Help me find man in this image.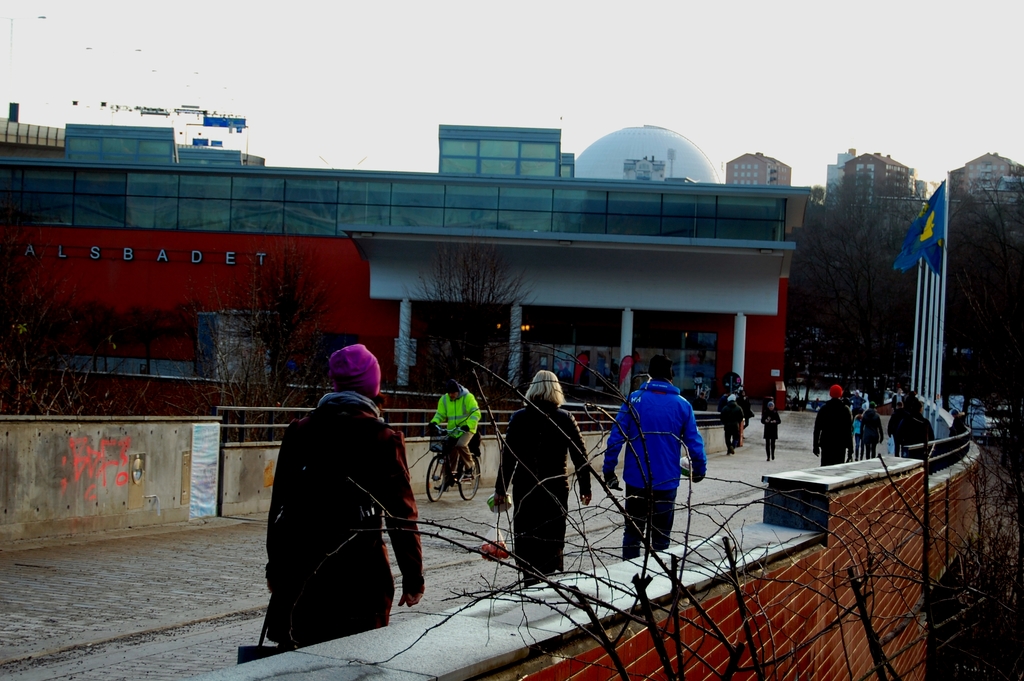
Found it: (812,382,854,470).
